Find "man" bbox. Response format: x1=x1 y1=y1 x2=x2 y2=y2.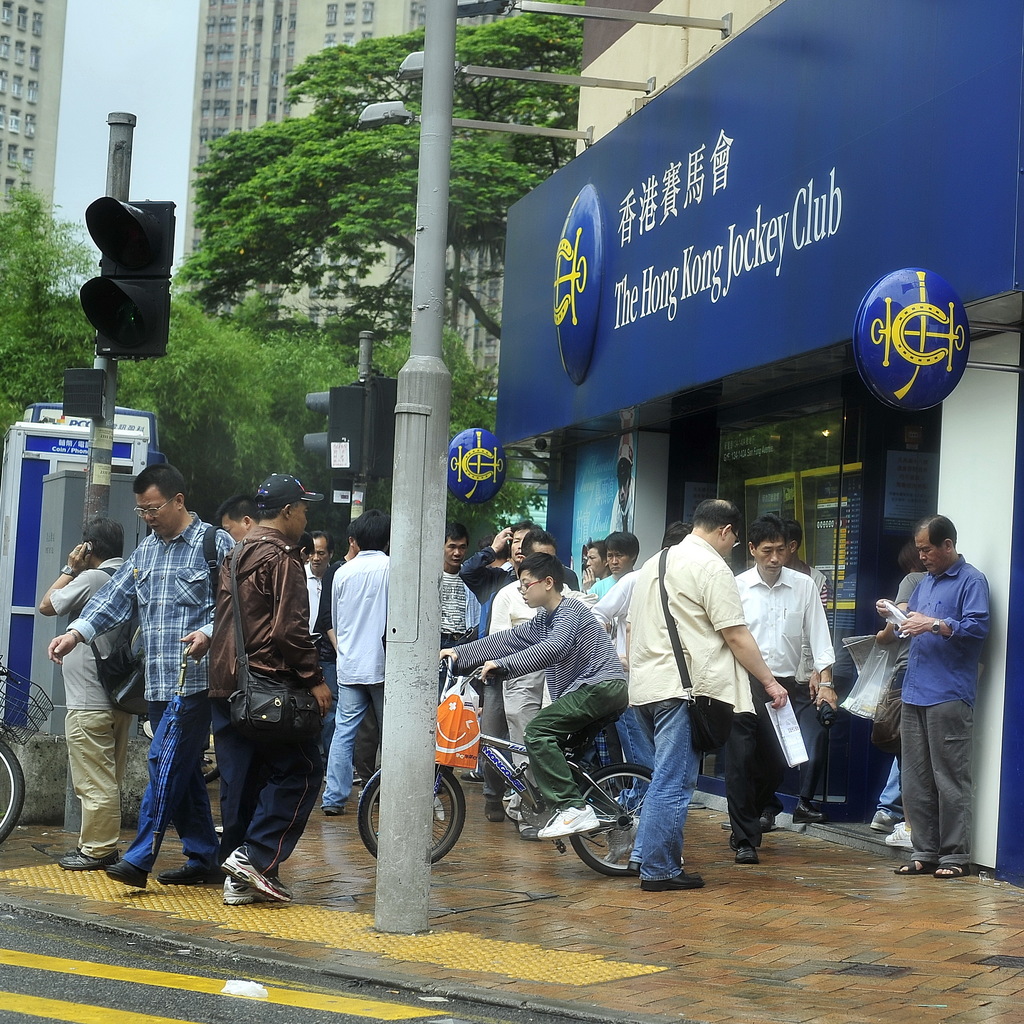
x1=771 y1=518 x2=823 y2=829.
